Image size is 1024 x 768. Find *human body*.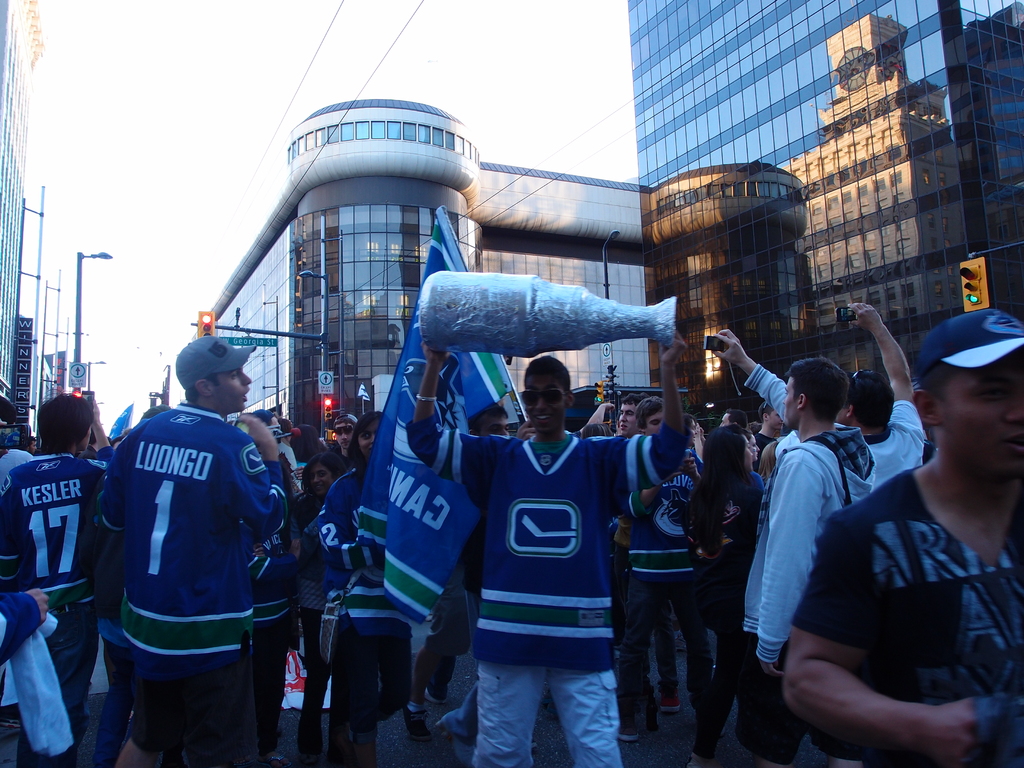
bbox=(838, 303, 933, 487).
